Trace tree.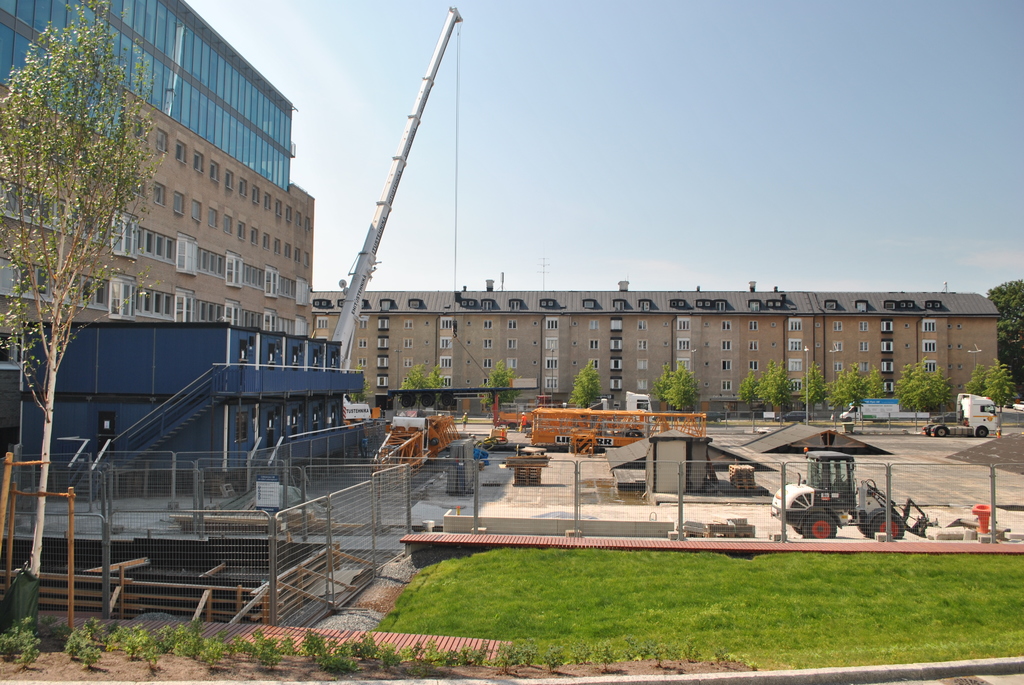
Traced to [399, 371, 434, 414].
